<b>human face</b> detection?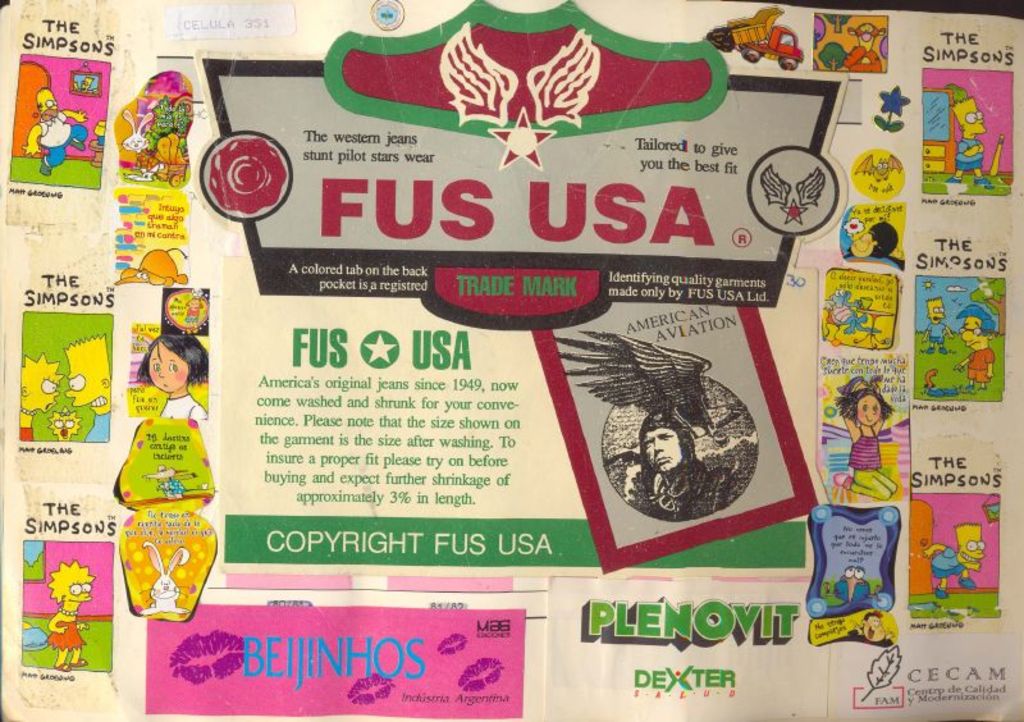
box(965, 312, 984, 346)
